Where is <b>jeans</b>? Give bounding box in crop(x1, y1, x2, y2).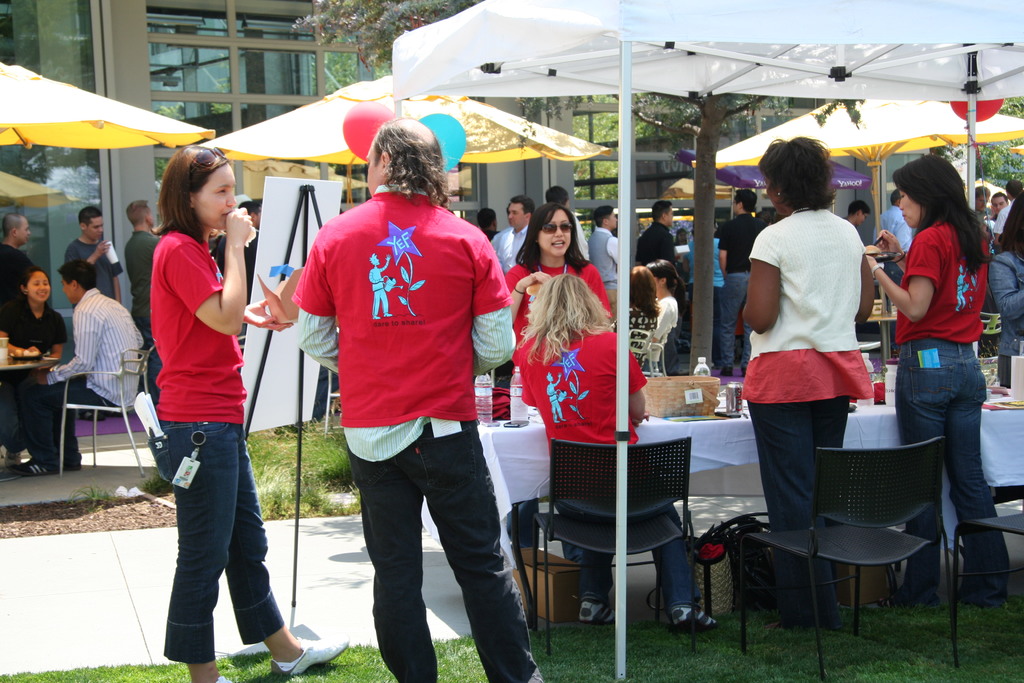
crop(348, 425, 547, 680).
